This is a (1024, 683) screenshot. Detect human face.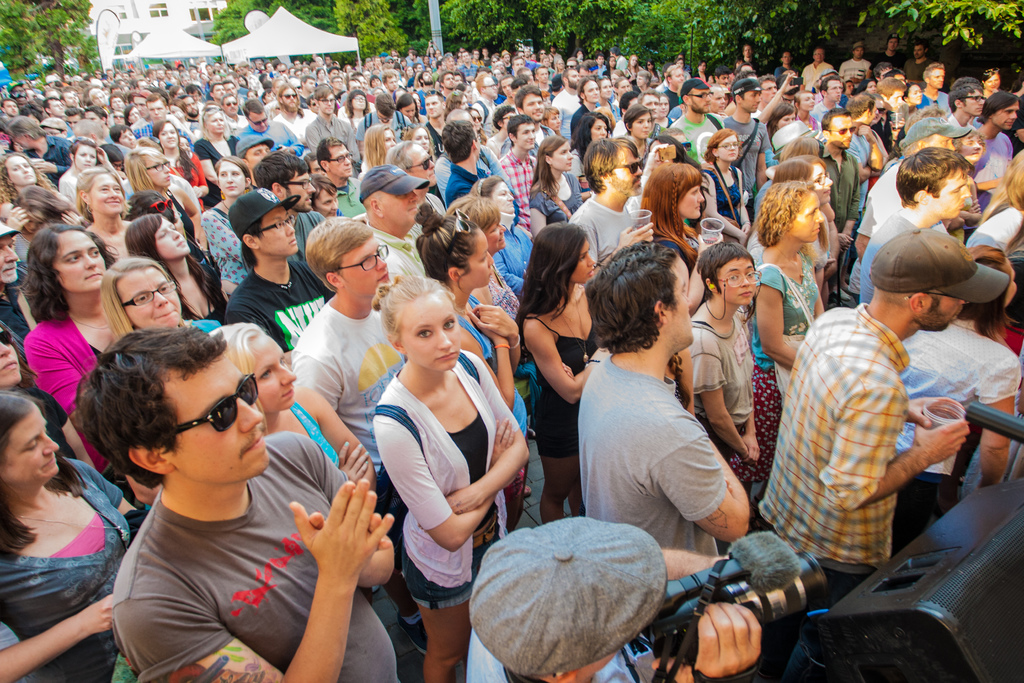
<bbox>171, 350, 272, 478</bbox>.
